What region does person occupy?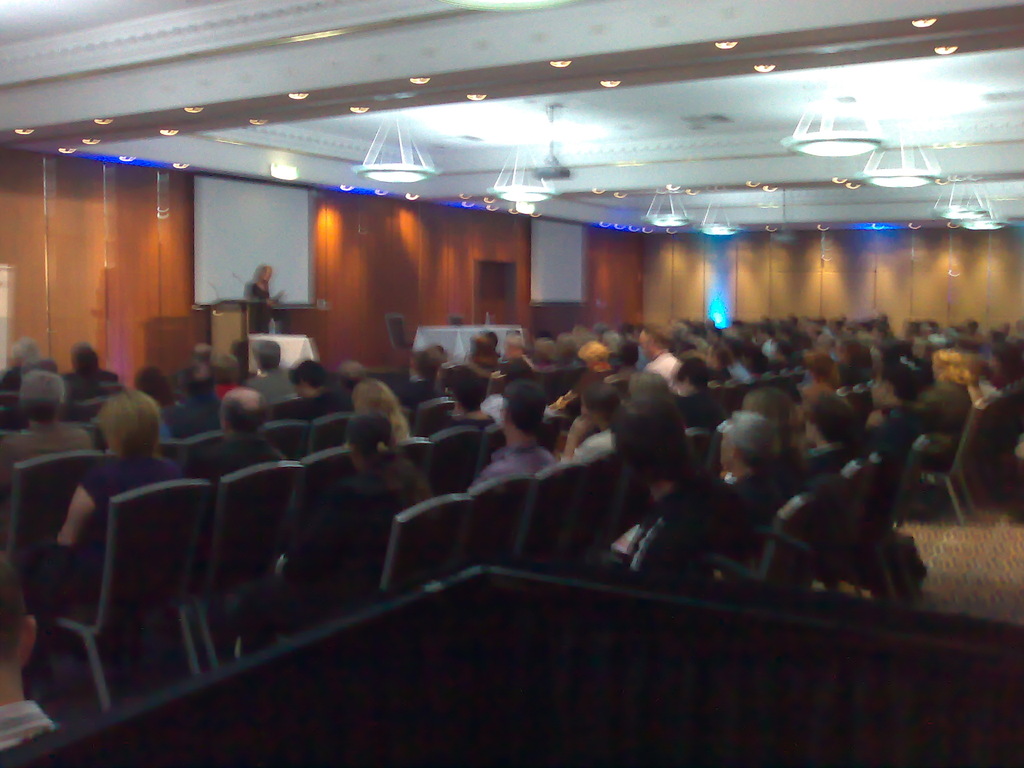
box(58, 385, 191, 592).
